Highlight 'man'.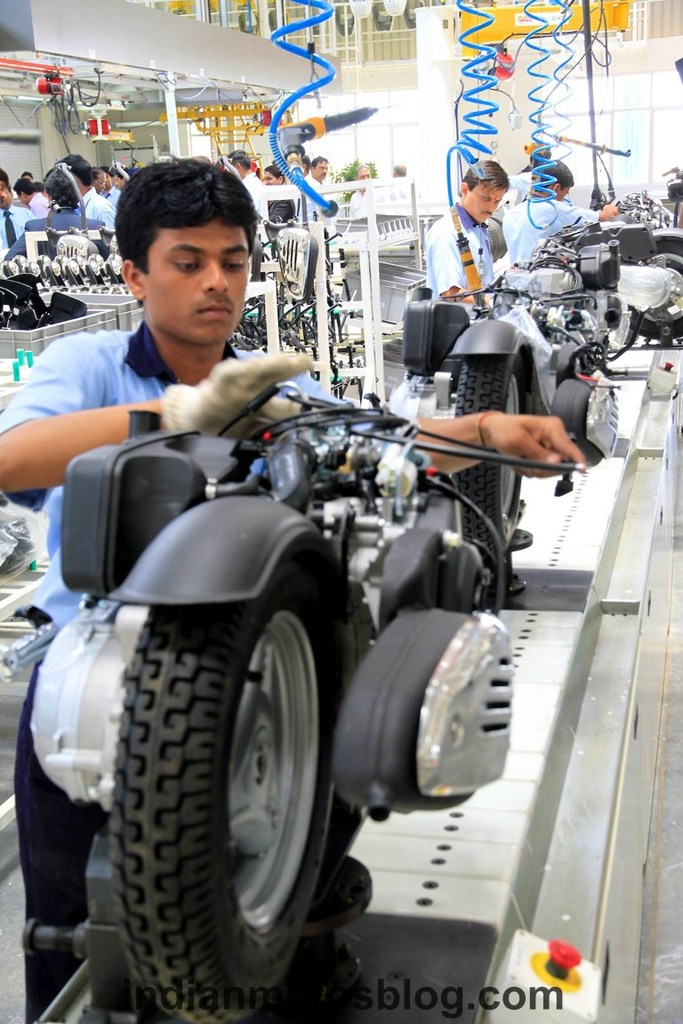
Highlighted region: box=[0, 156, 587, 1023].
